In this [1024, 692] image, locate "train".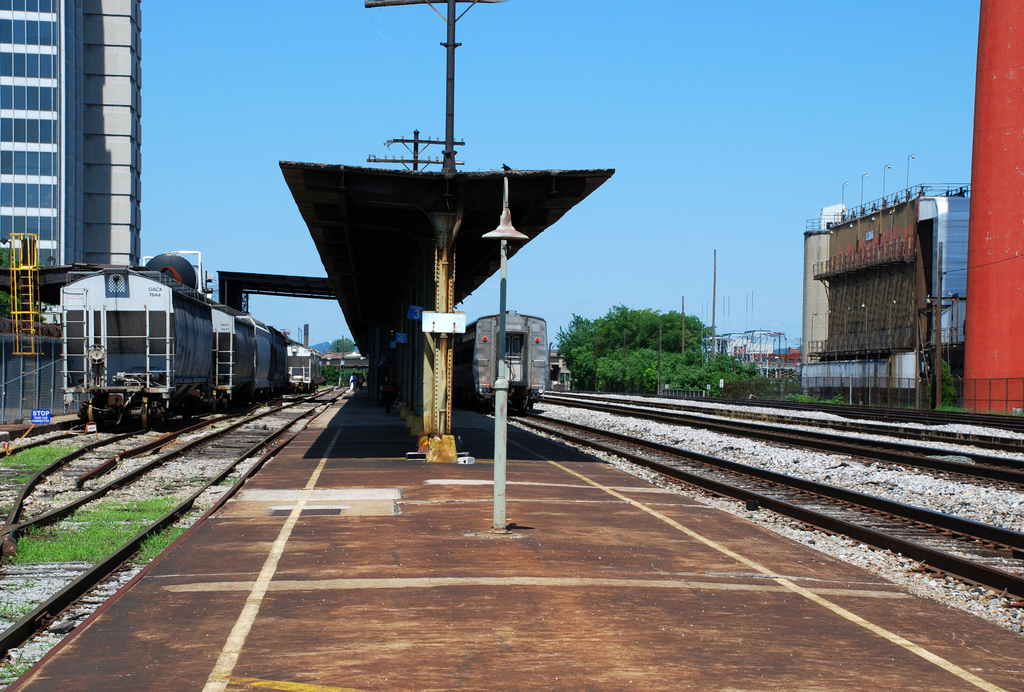
Bounding box: <region>457, 313, 552, 400</region>.
